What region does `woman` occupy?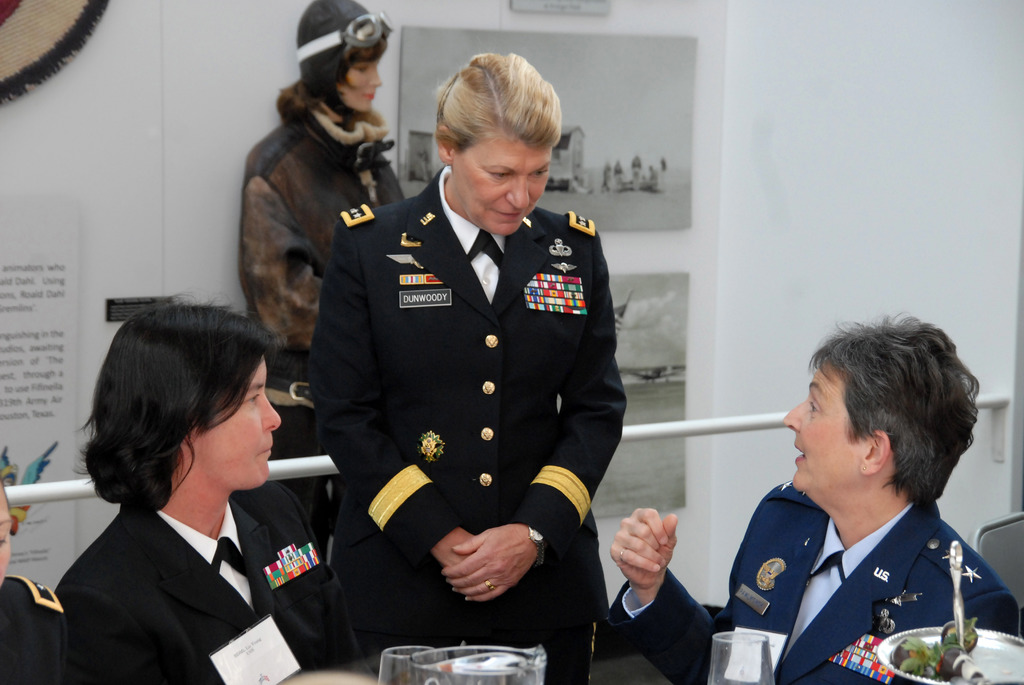
bbox=[0, 471, 83, 684].
